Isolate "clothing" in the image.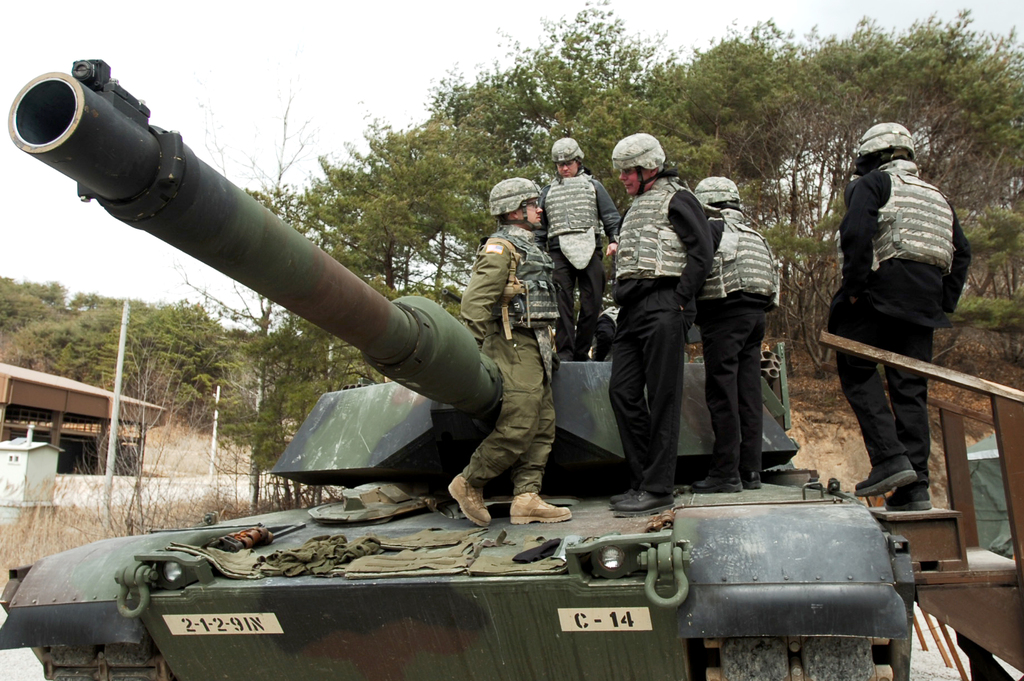
Isolated region: {"x1": 539, "y1": 168, "x2": 624, "y2": 355}.
